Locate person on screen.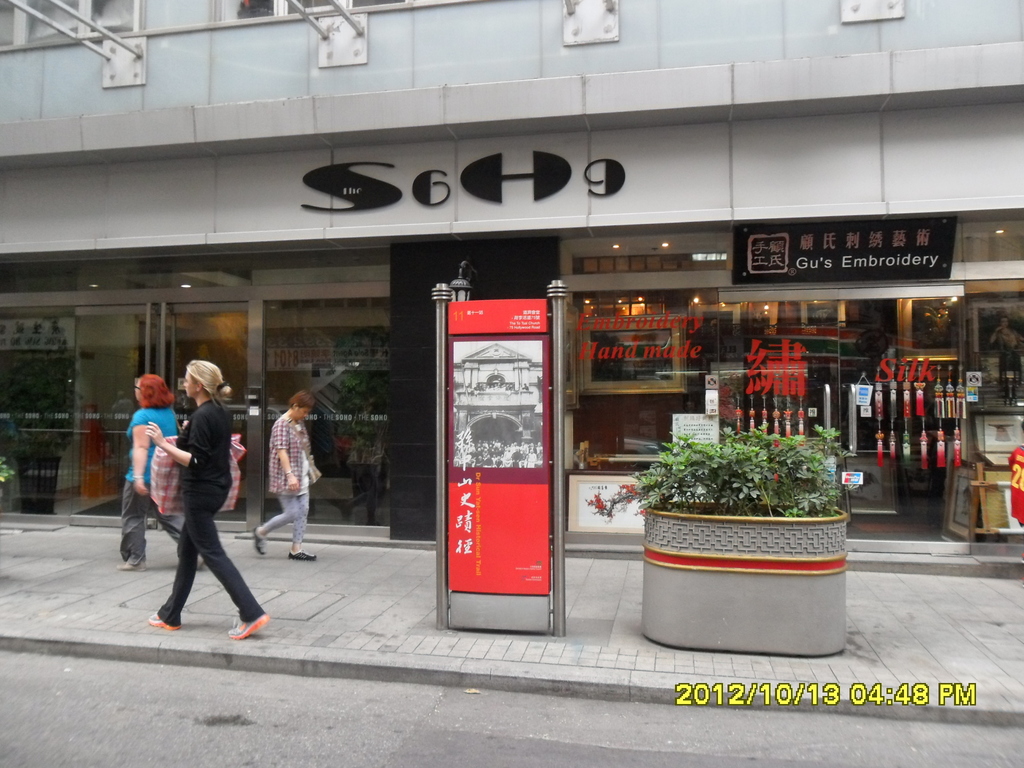
On screen at box(115, 371, 202, 568).
